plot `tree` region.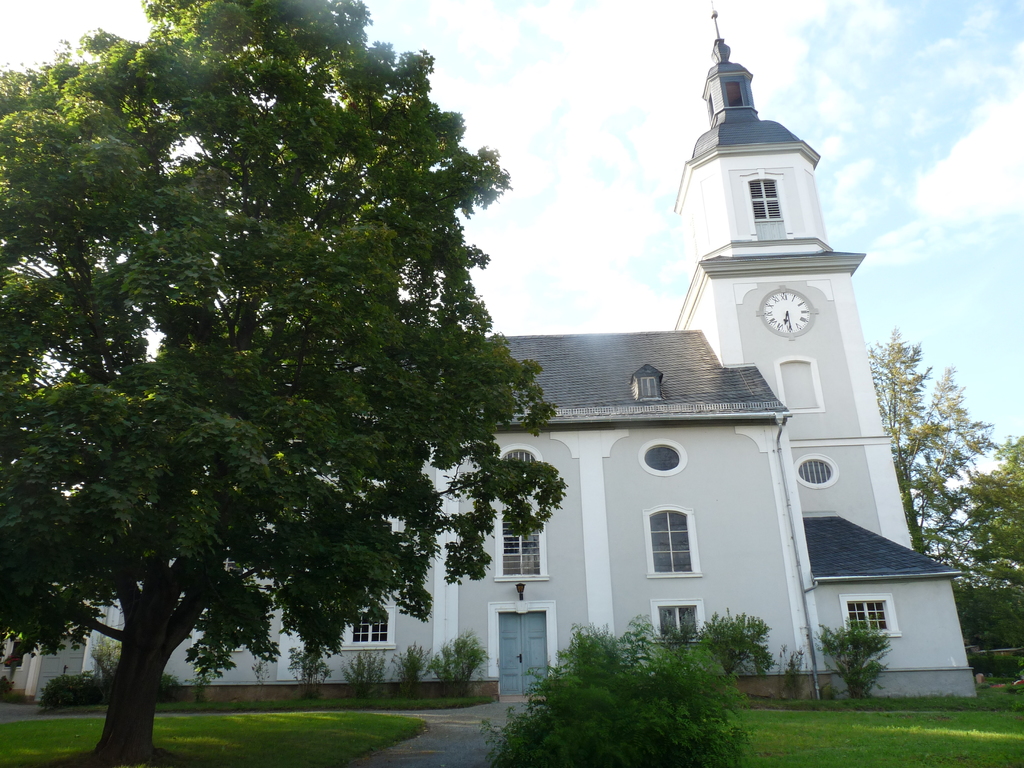
Plotted at <box>963,429,1023,658</box>.
